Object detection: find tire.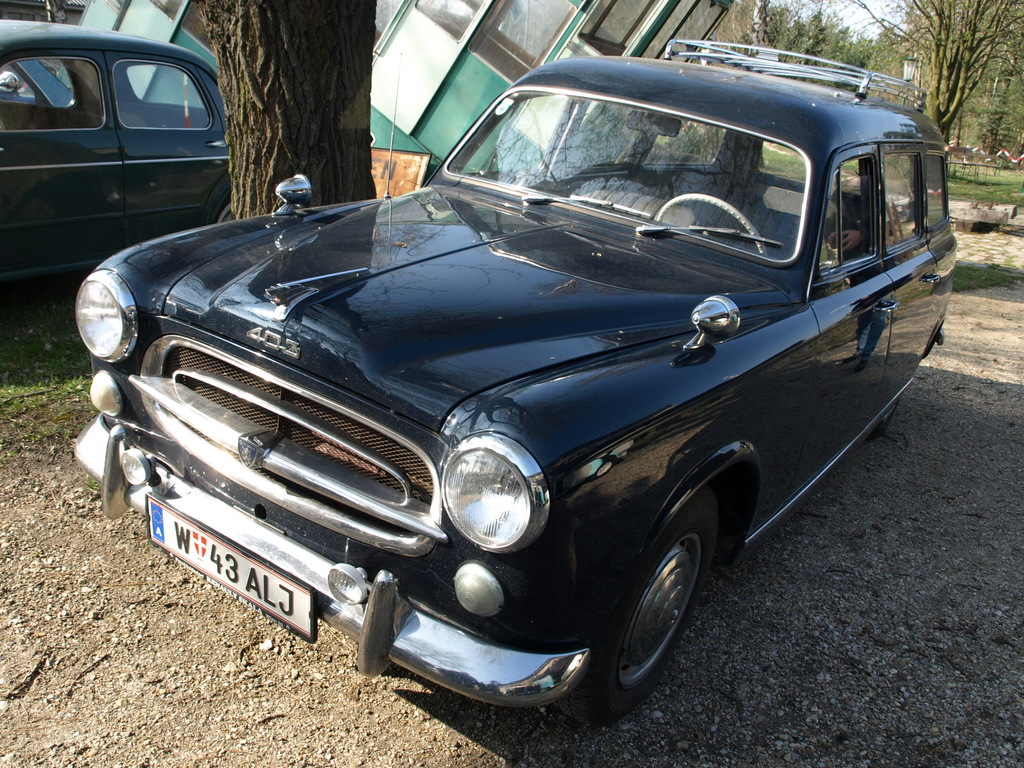
<region>204, 164, 239, 228</region>.
